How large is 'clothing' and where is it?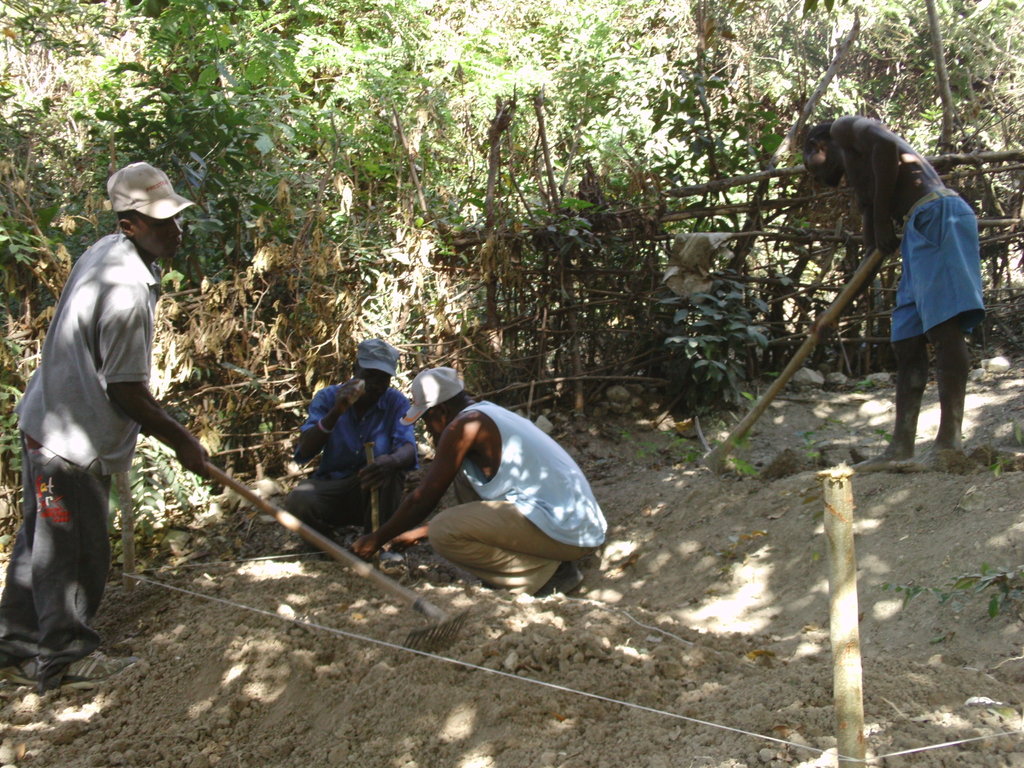
Bounding box: (x1=290, y1=388, x2=426, y2=547).
